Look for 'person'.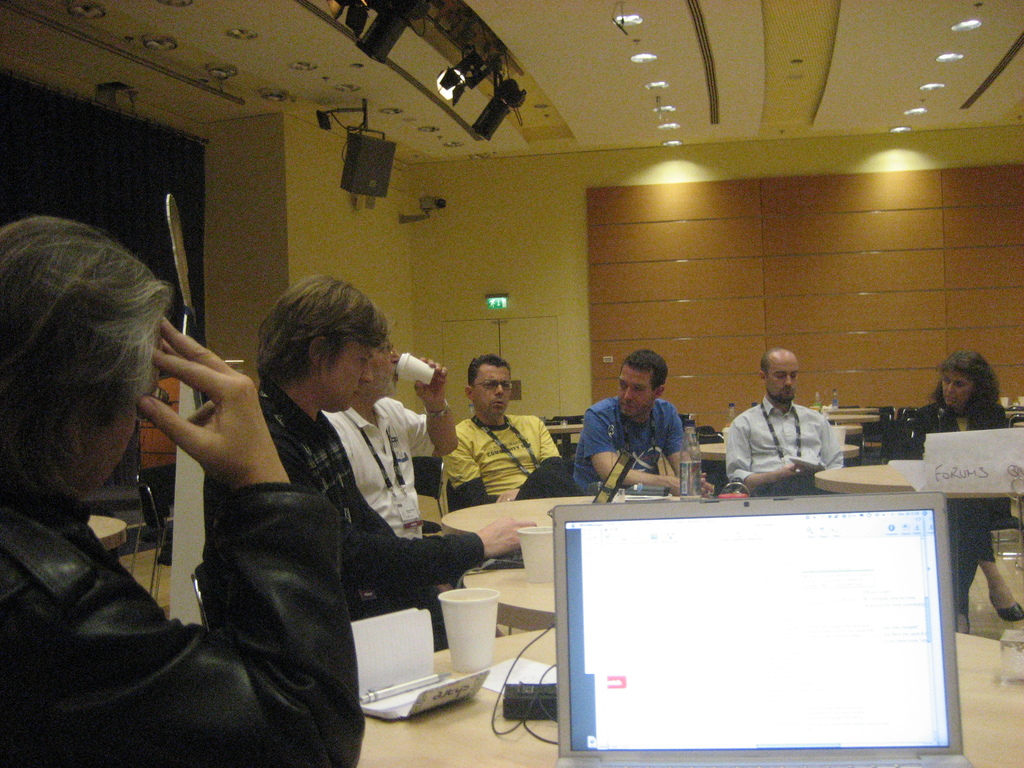
Found: 917:349:1023:633.
